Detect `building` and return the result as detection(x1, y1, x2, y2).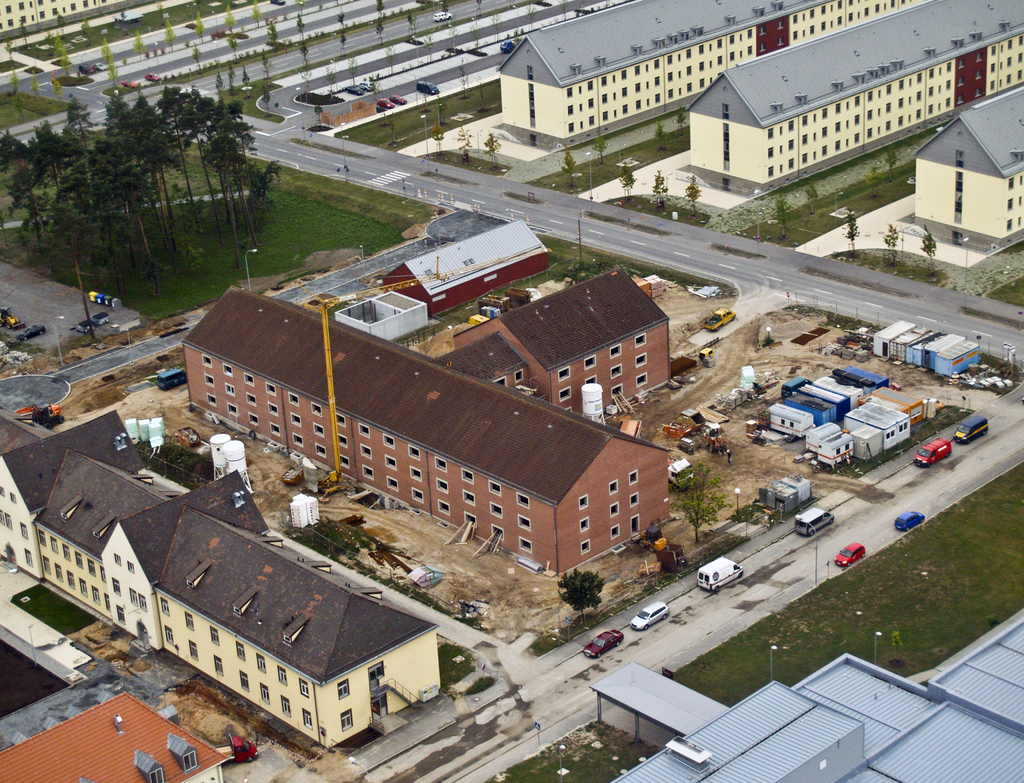
detection(687, 0, 1023, 181).
